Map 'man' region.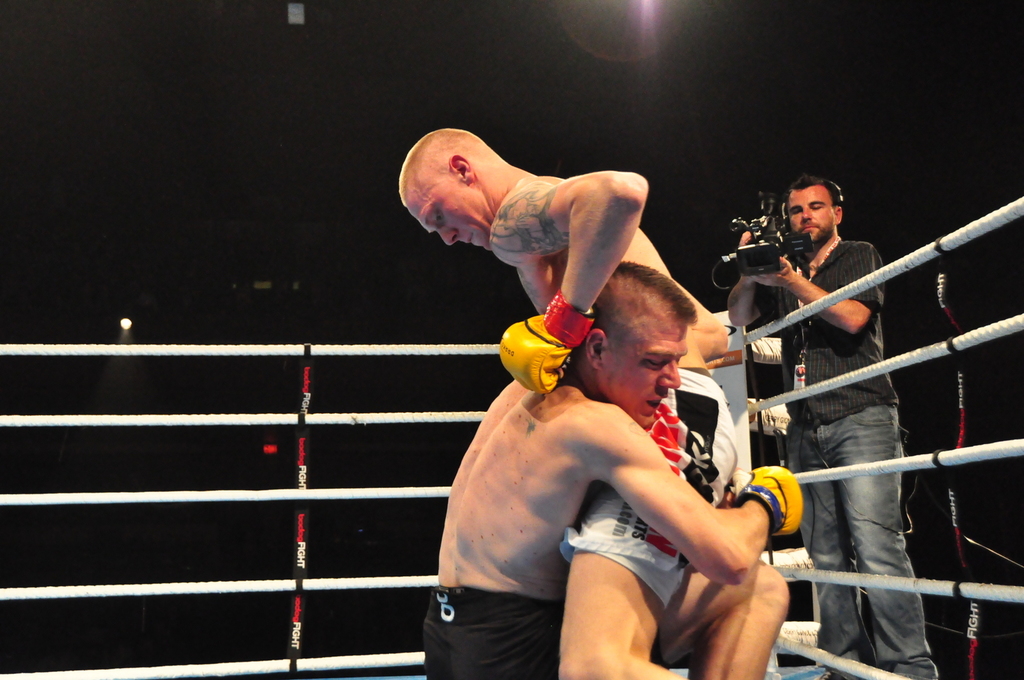
Mapped to [x1=399, y1=129, x2=729, y2=679].
